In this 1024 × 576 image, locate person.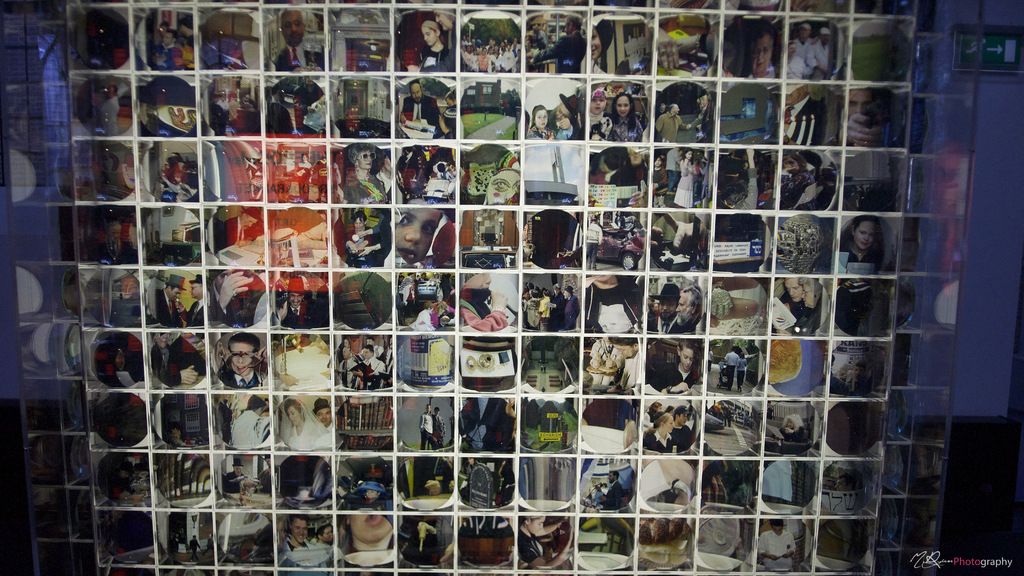
Bounding box: rect(588, 147, 638, 185).
